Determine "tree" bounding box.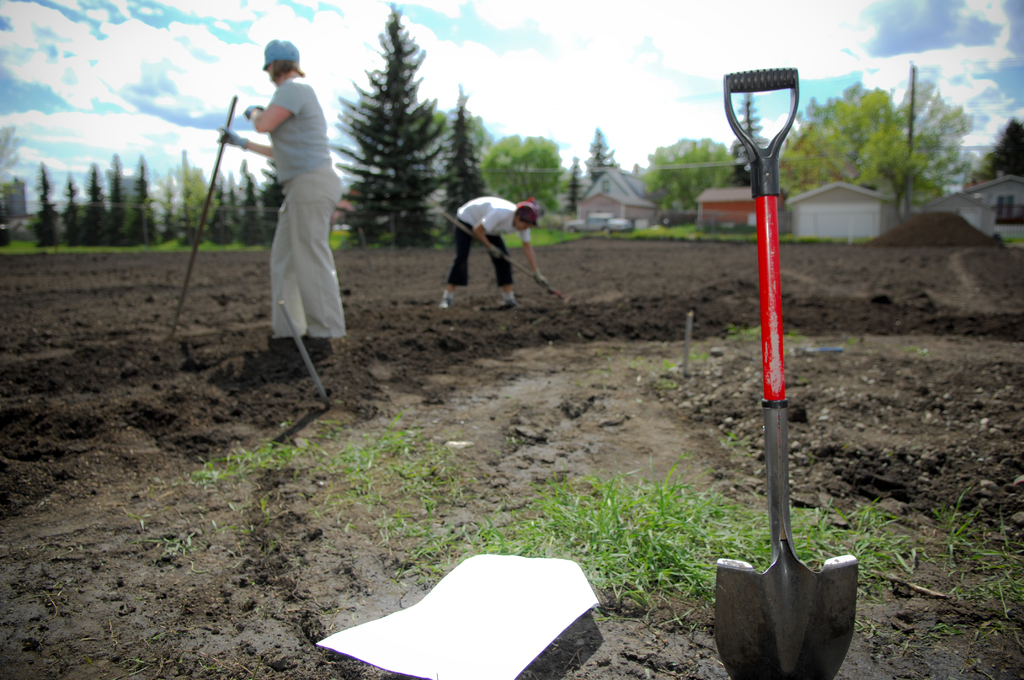
Determined: <region>177, 151, 214, 254</region>.
